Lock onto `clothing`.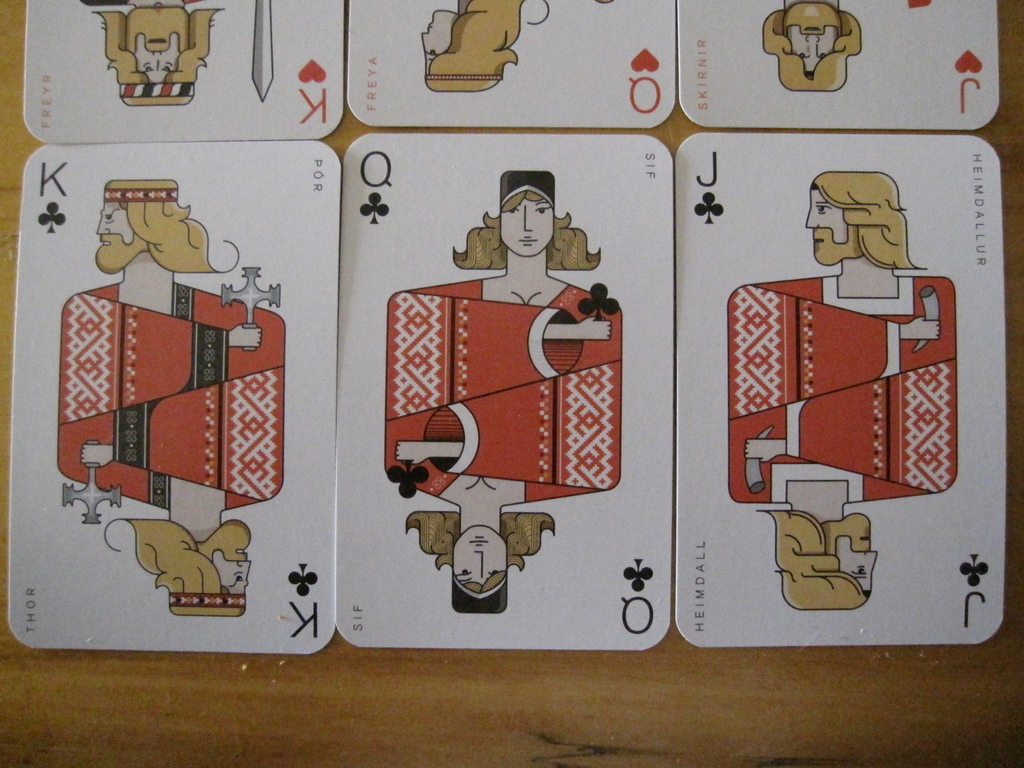
Locked: locate(61, 275, 282, 505).
